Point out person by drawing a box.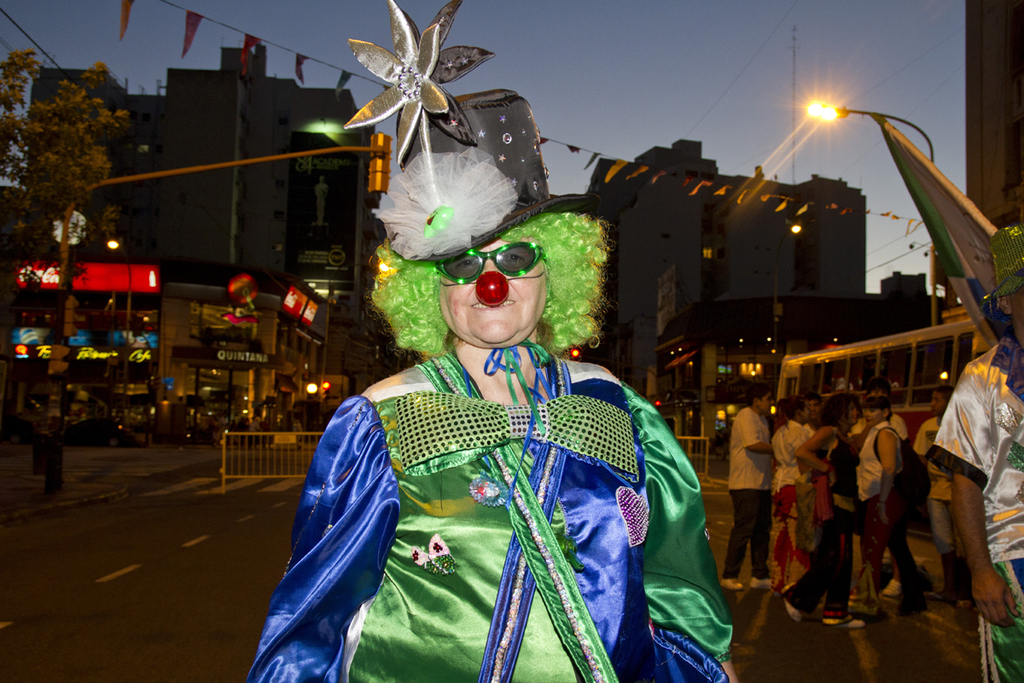
[714,377,773,587].
